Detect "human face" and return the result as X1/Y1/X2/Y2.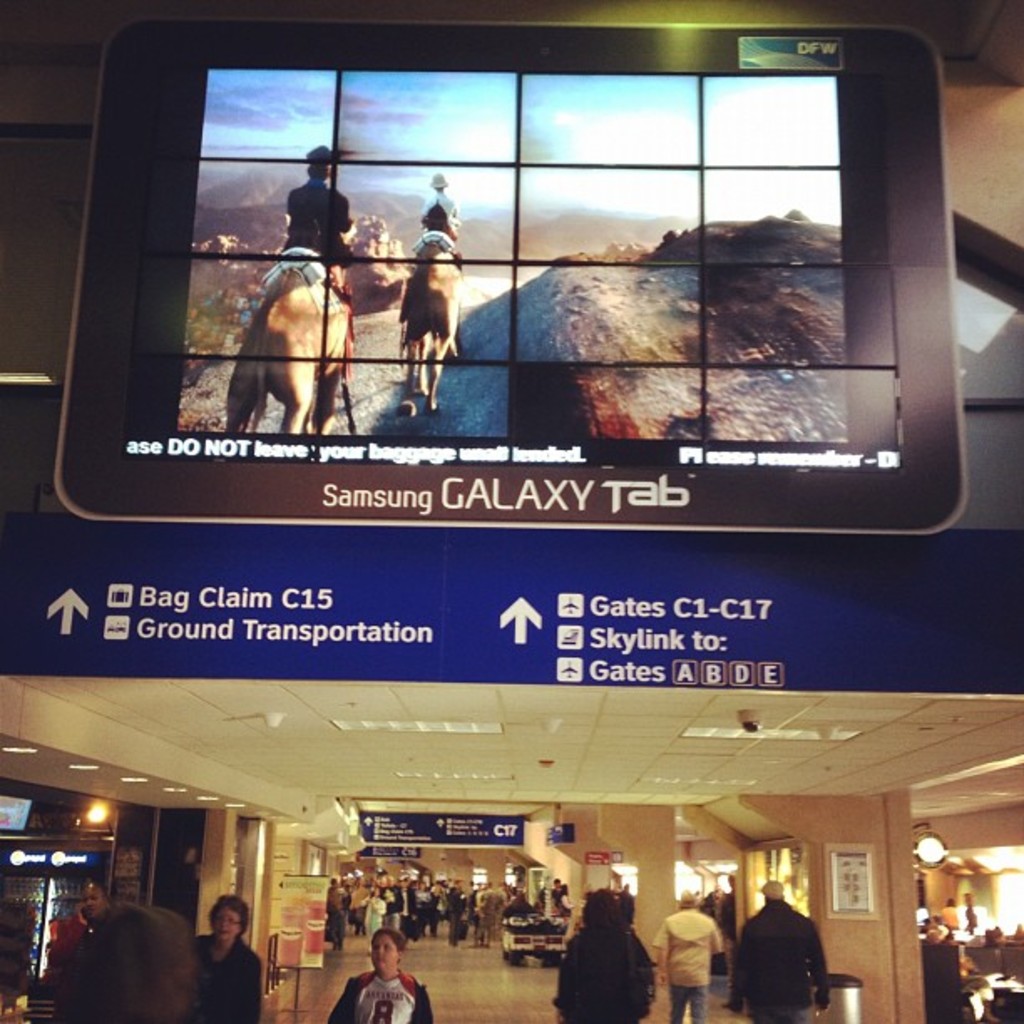
375/939/398/970.
